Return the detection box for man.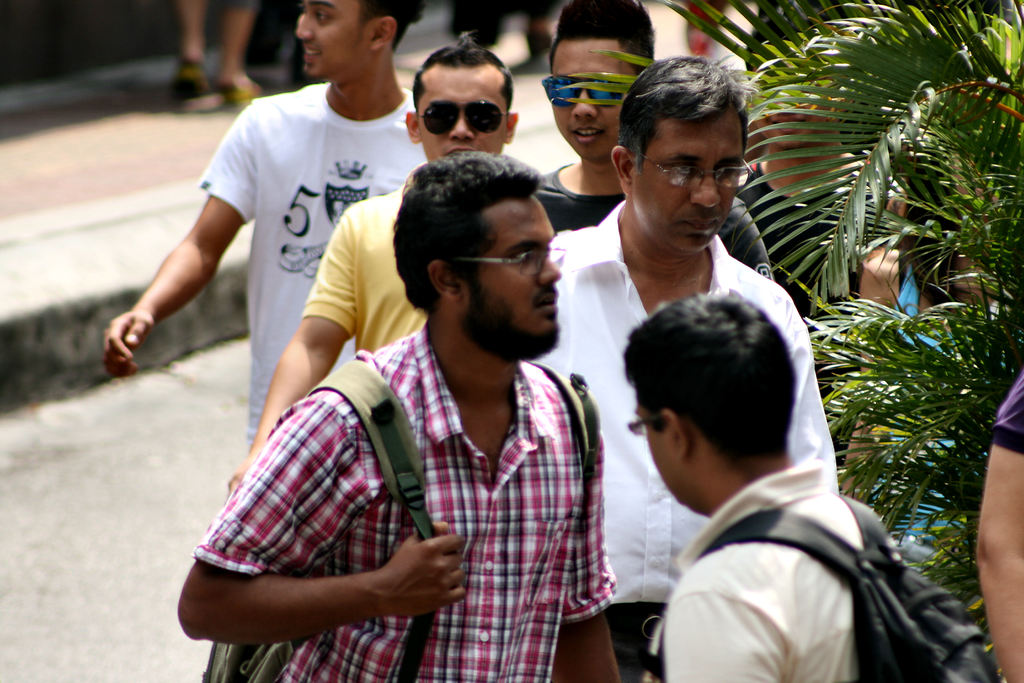
<bbox>541, 29, 849, 682</bbox>.
